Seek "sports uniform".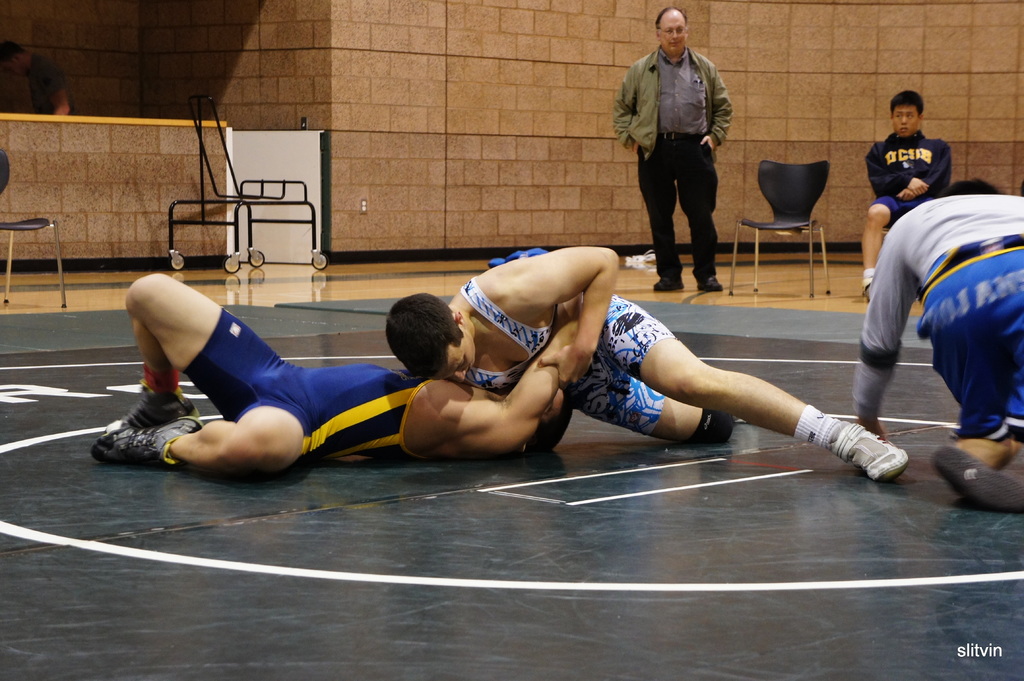
box(841, 165, 1023, 434).
